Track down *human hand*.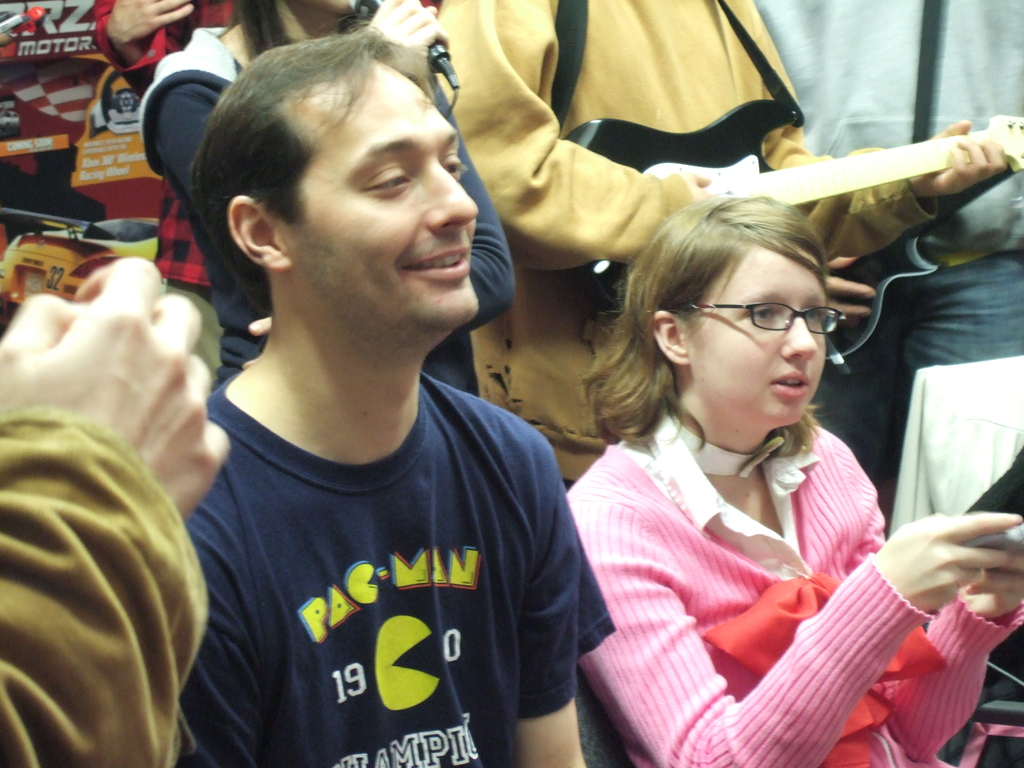
Tracked to rect(678, 171, 716, 203).
